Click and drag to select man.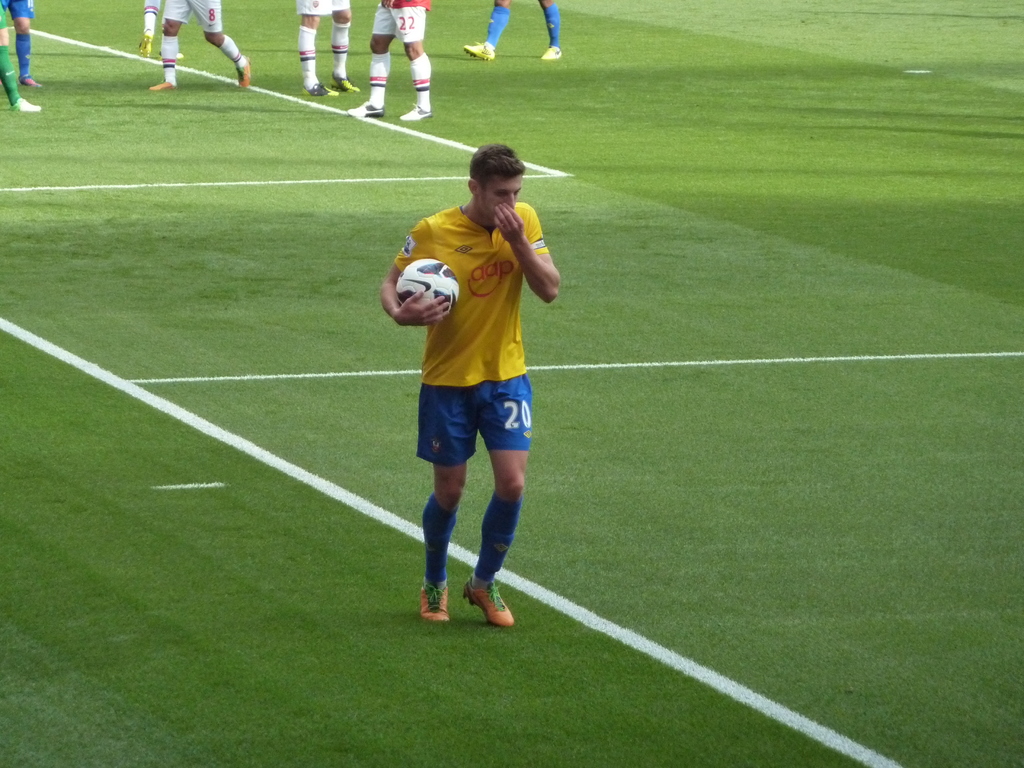
Selection: 0, 0, 43, 111.
